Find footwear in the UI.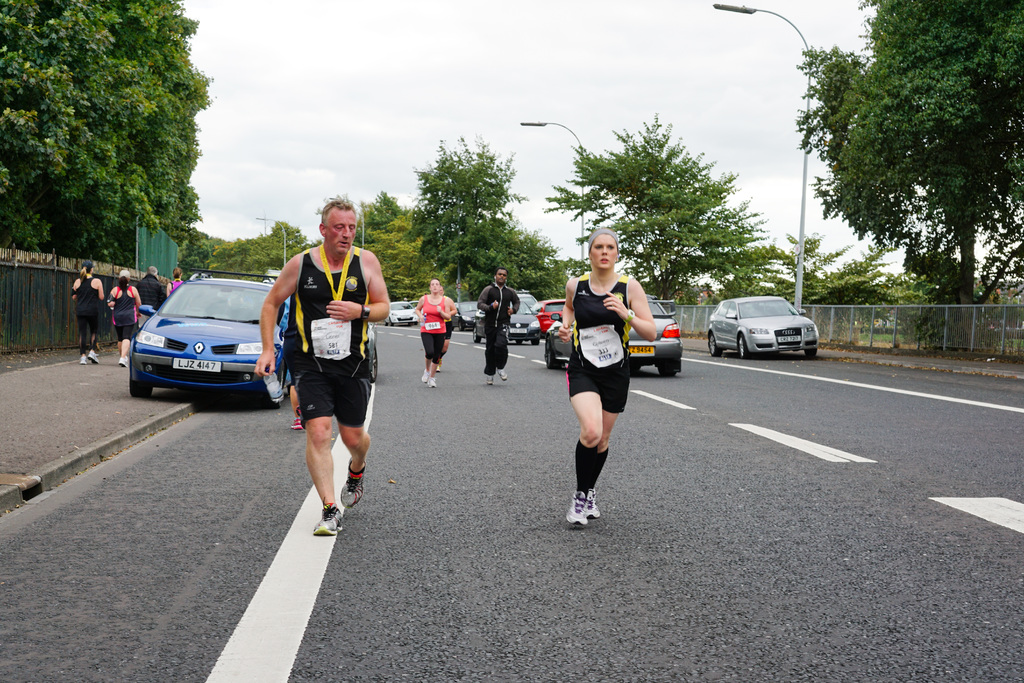
UI element at rect(485, 374, 496, 386).
